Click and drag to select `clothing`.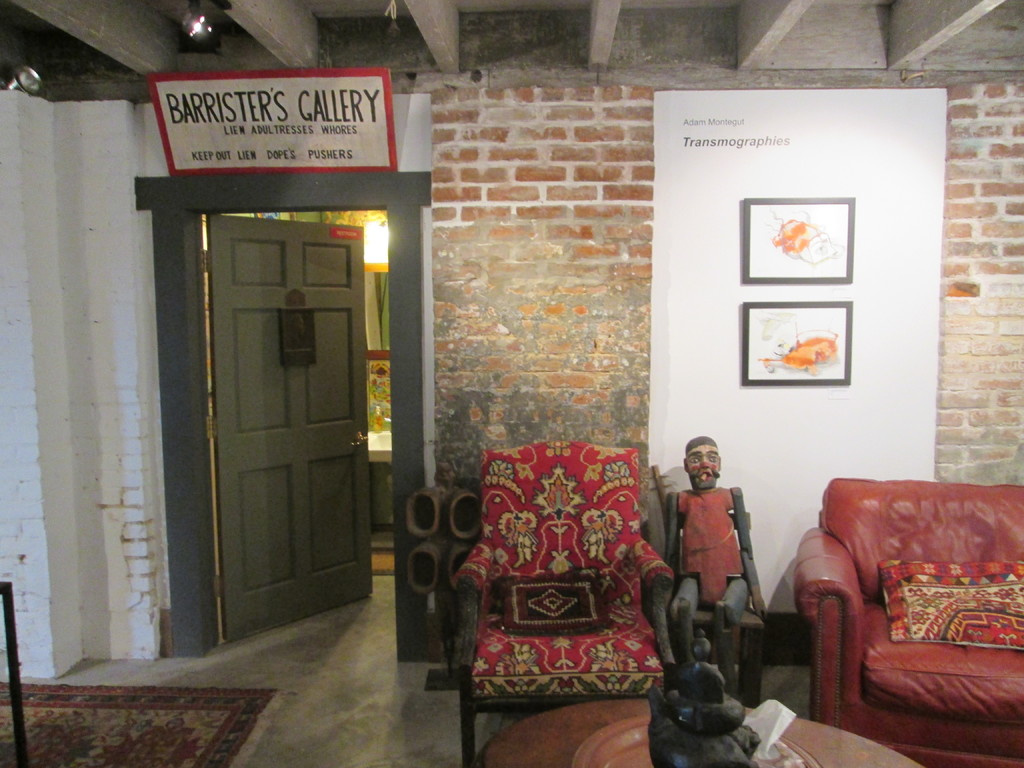
Selection: [652, 473, 767, 691].
